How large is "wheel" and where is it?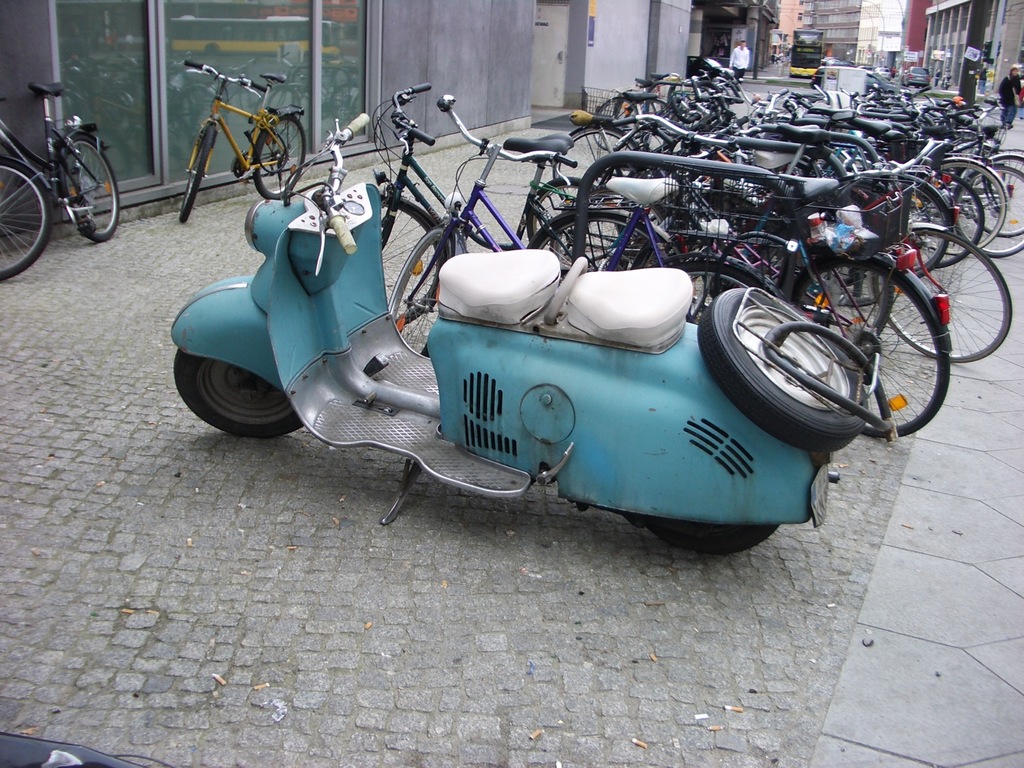
Bounding box: 381:197:452:329.
